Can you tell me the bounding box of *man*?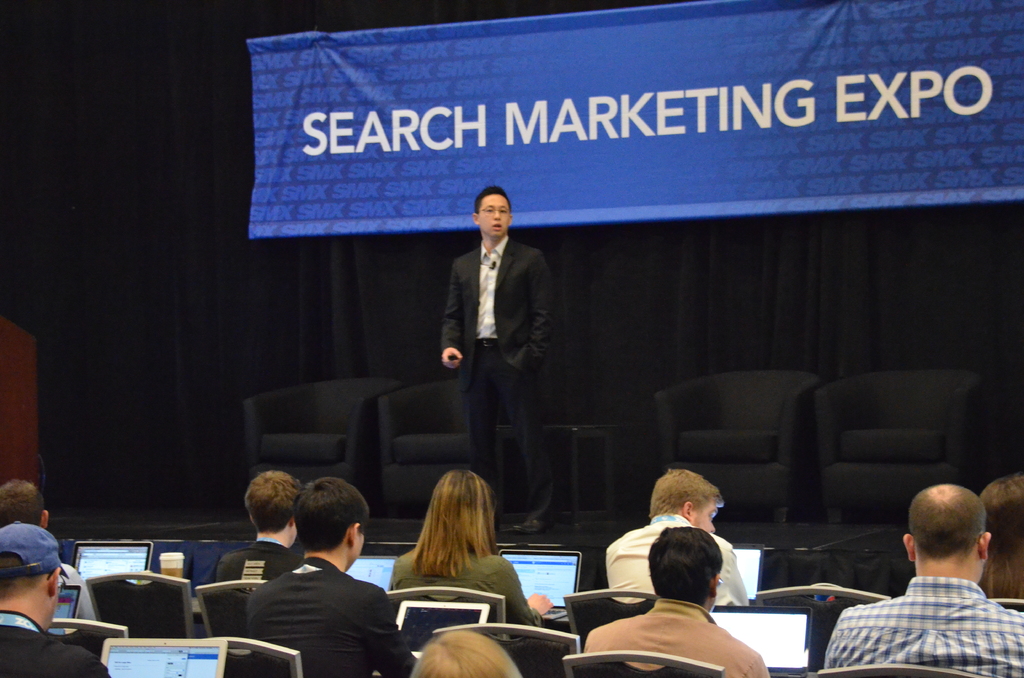
region(0, 488, 109, 629).
